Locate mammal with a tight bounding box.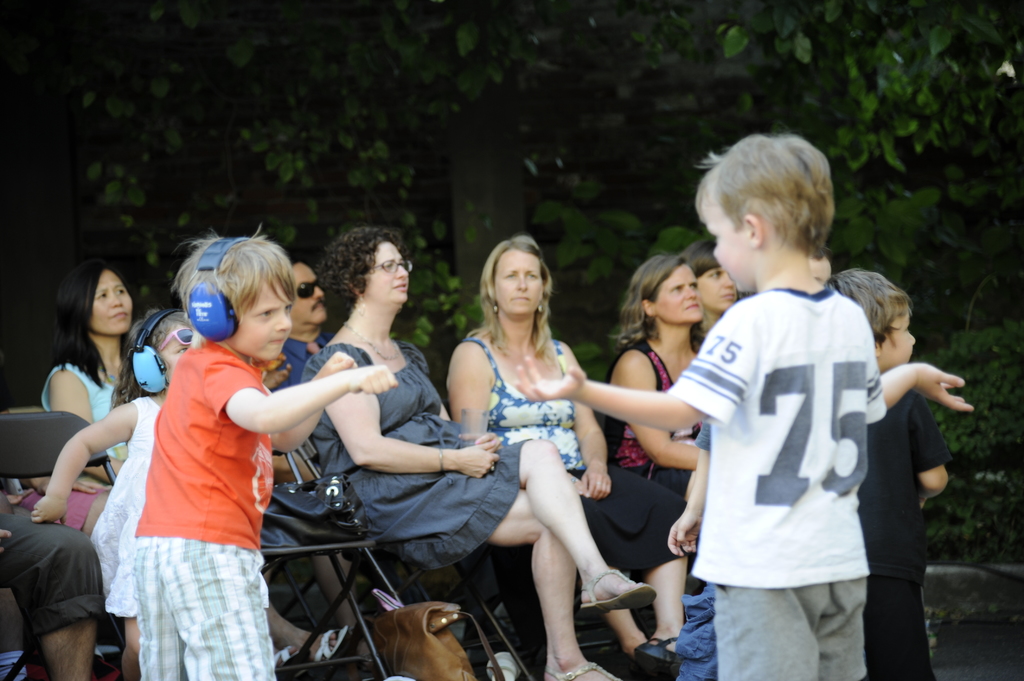
locate(40, 259, 353, 666).
